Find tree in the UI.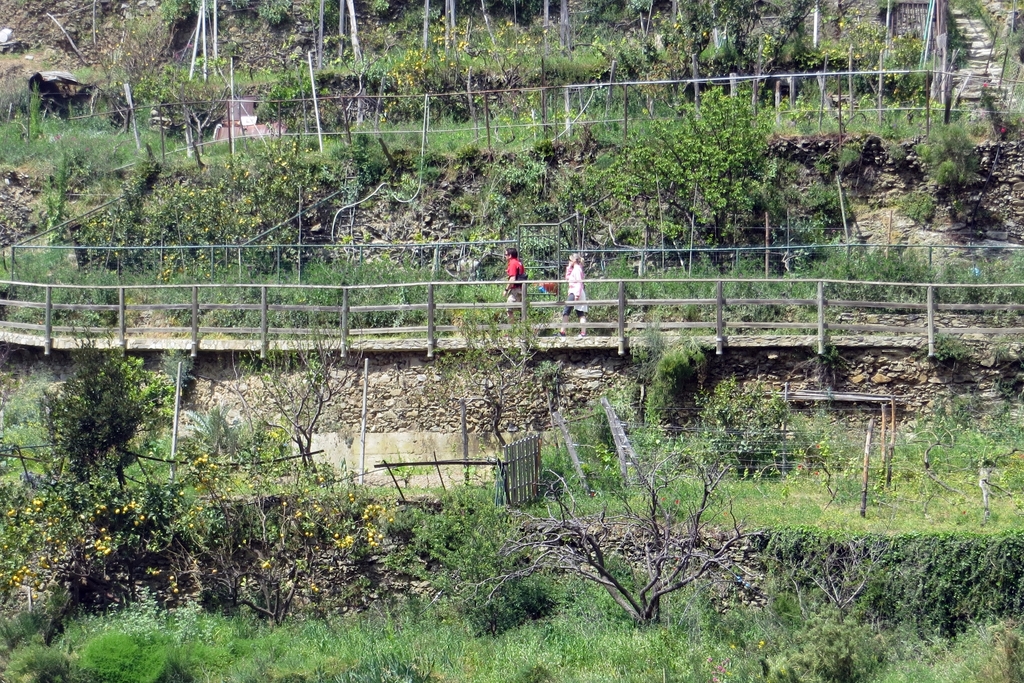
UI element at locate(434, 309, 546, 450).
